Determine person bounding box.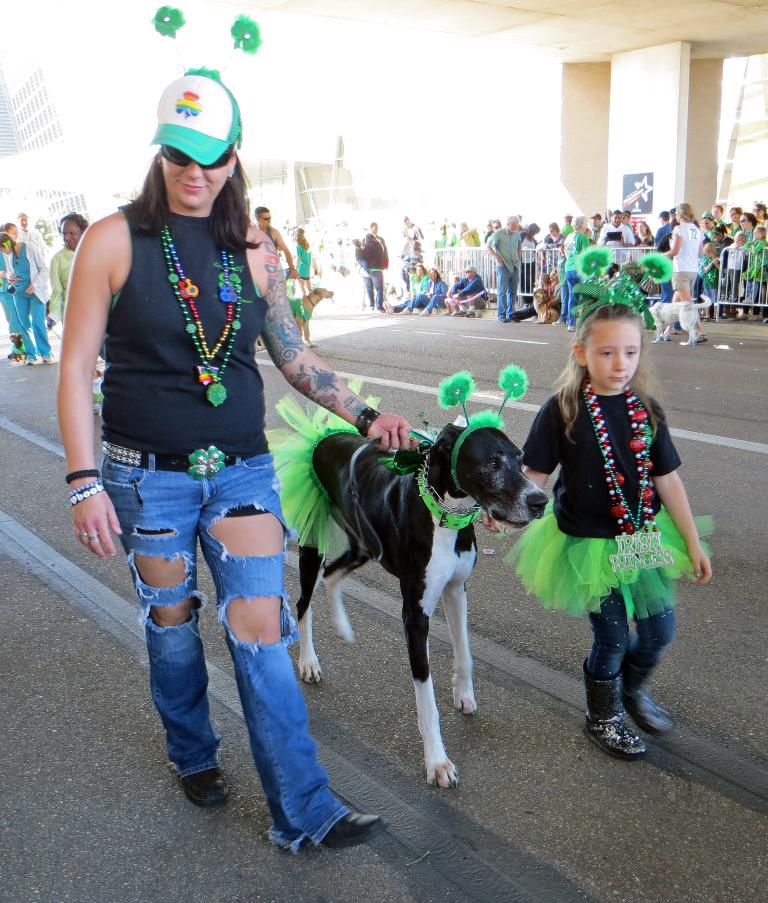
Determined: [458, 213, 488, 253].
